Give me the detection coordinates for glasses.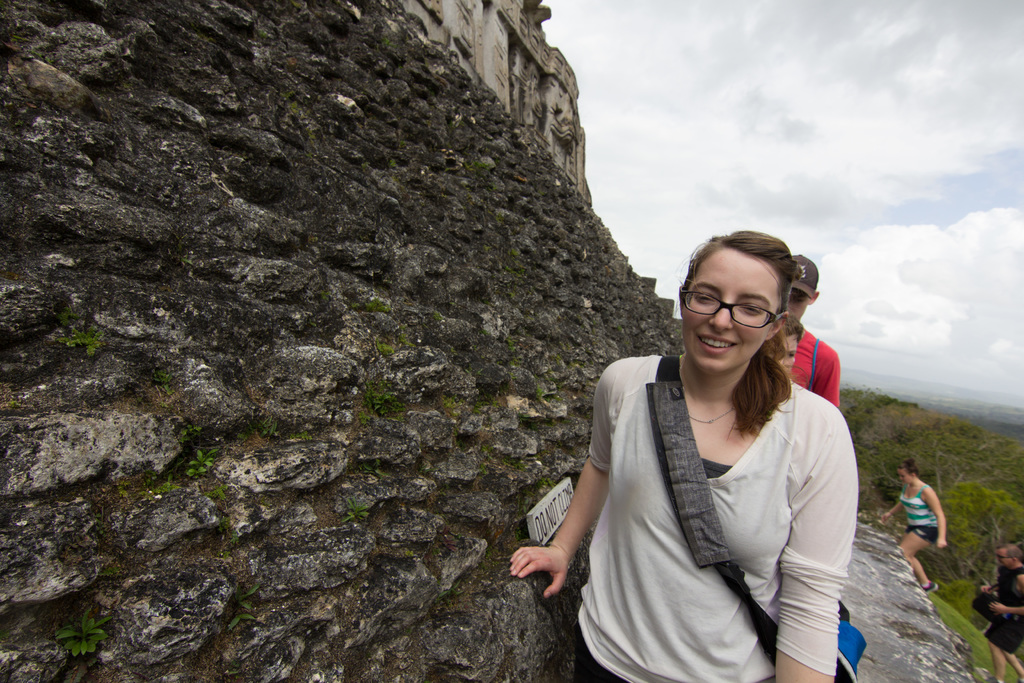
694:291:810:339.
